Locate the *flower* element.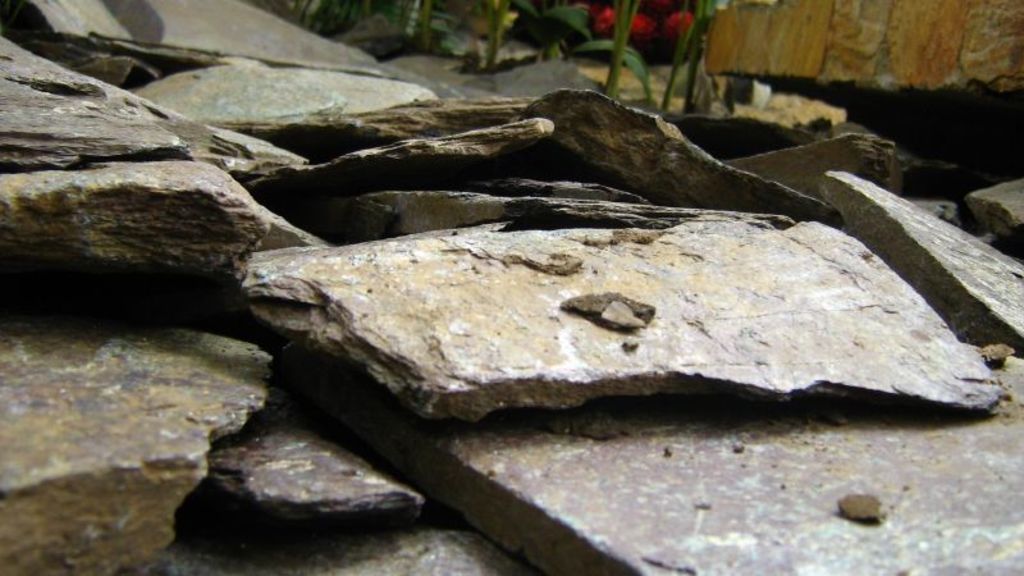
Element bbox: pyautogui.locateOnScreen(595, 6, 613, 35).
